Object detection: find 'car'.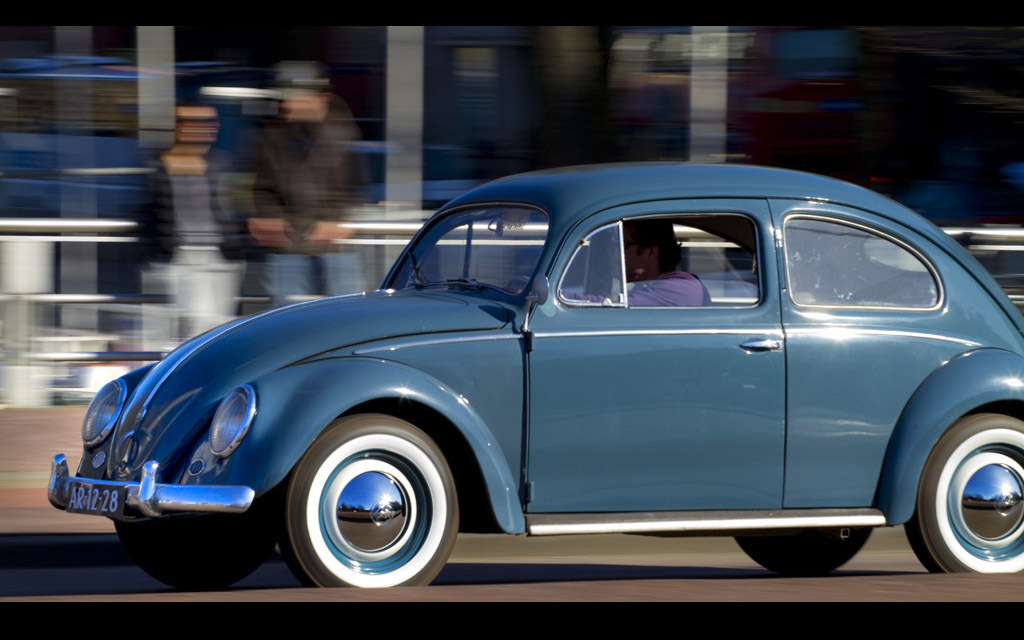
[x1=48, y1=162, x2=1023, y2=571].
